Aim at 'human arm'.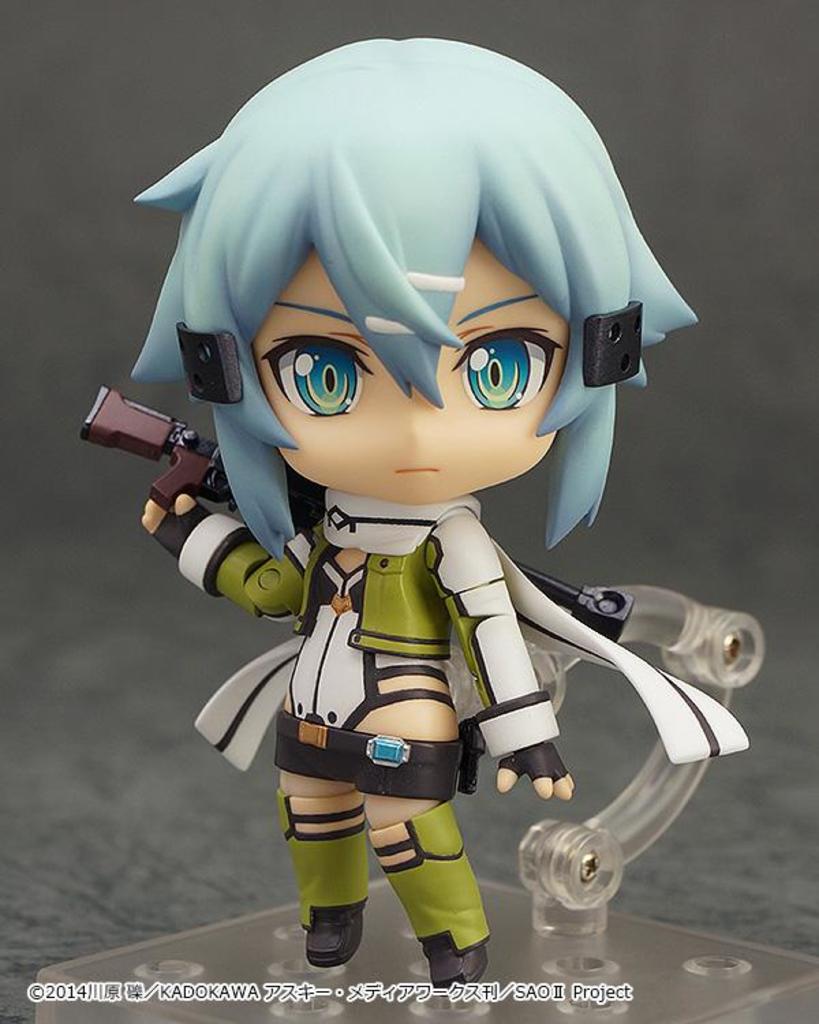
Aimed at (left=442, top=487, right=606, bottom=818).
